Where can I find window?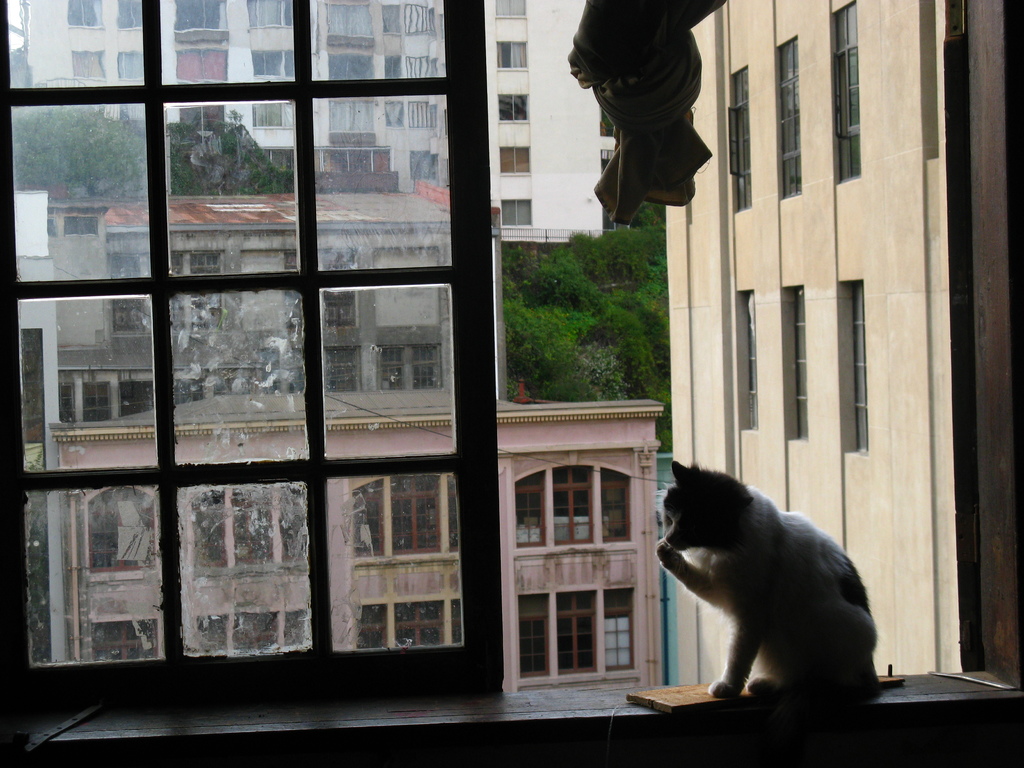
You can find it at (508, 480, 629, 543).
